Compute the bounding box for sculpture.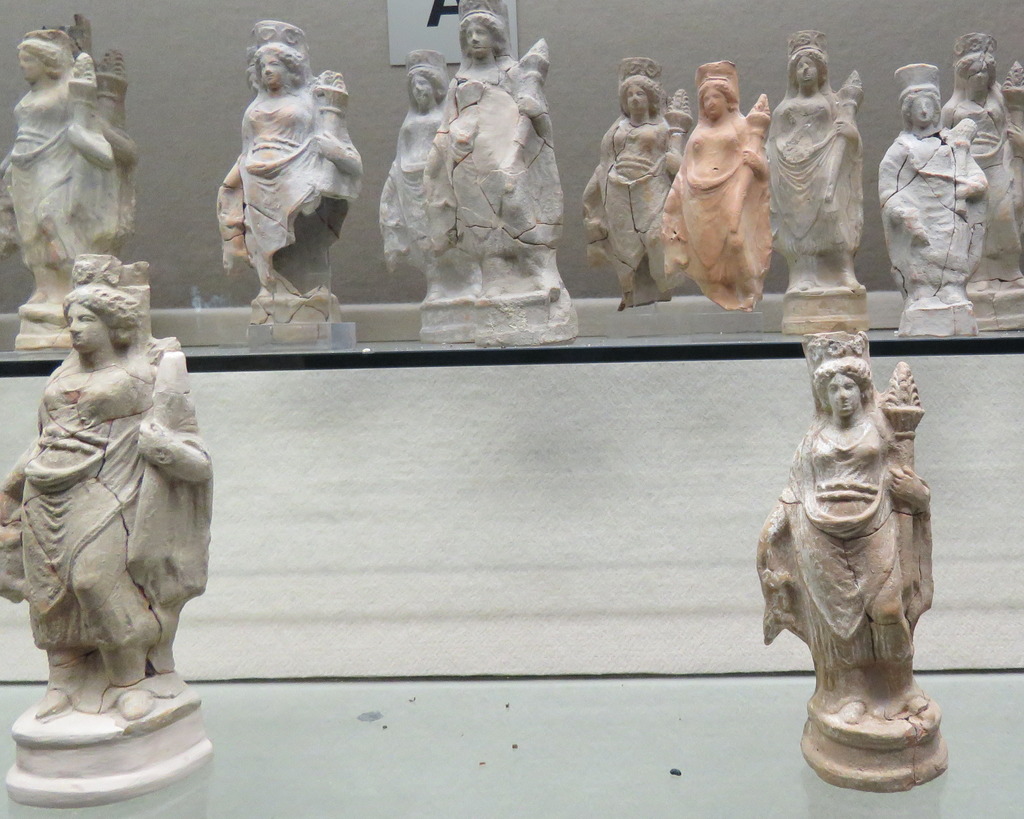
Rect(937, 32, 1023, 298).
